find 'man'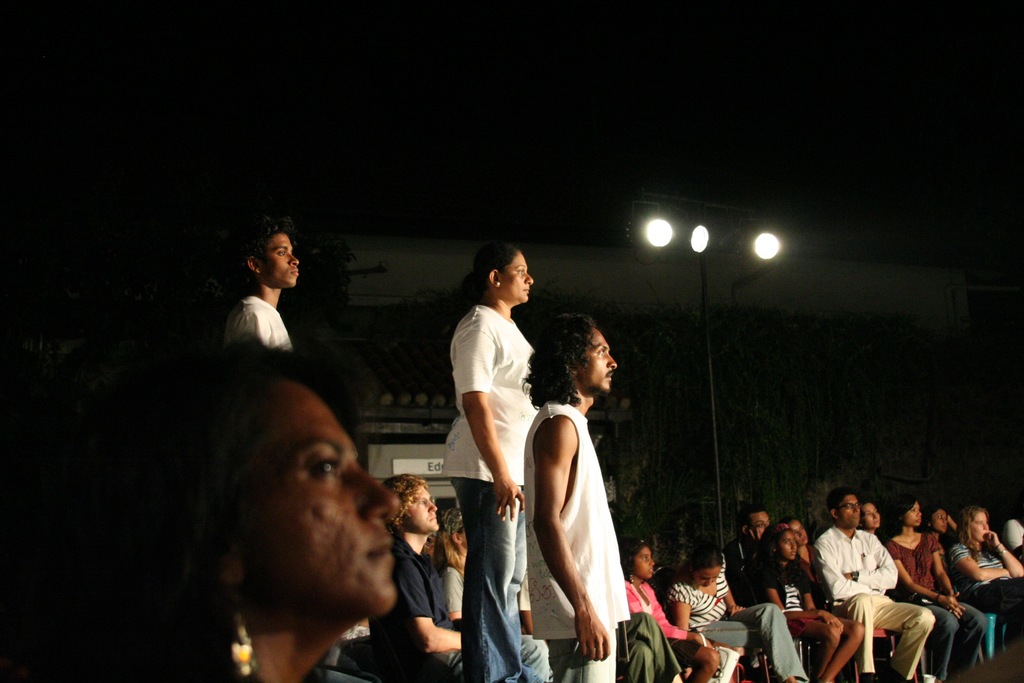
select_region(362, 461, 472, 677)
